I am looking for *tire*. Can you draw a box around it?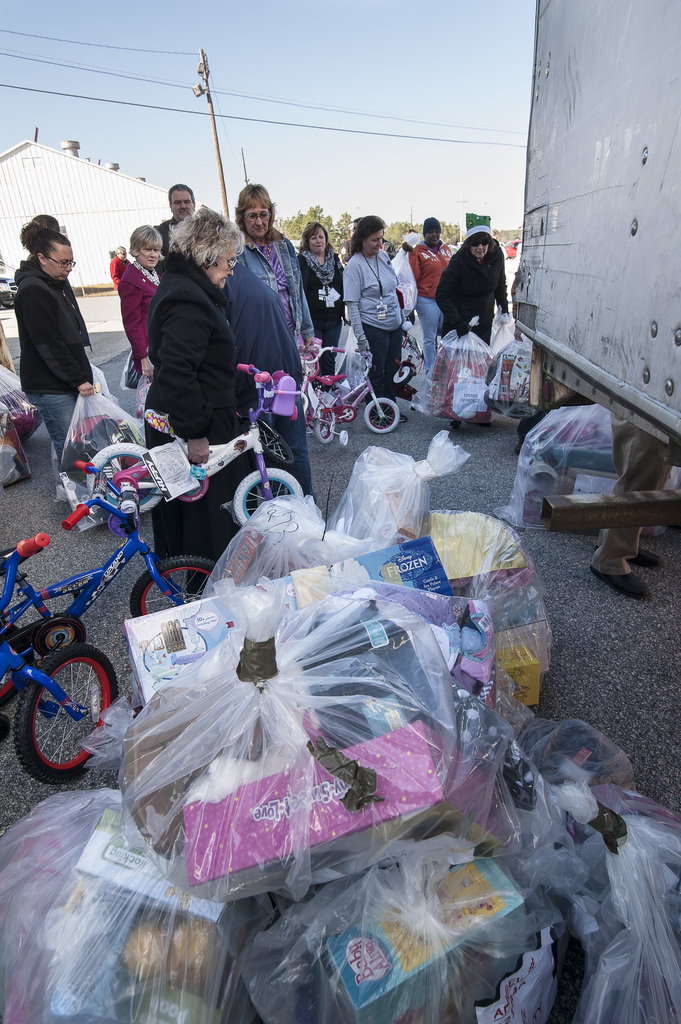
Sure, the bounding box is x1=339 y1=431 x2=349 y2=445.
